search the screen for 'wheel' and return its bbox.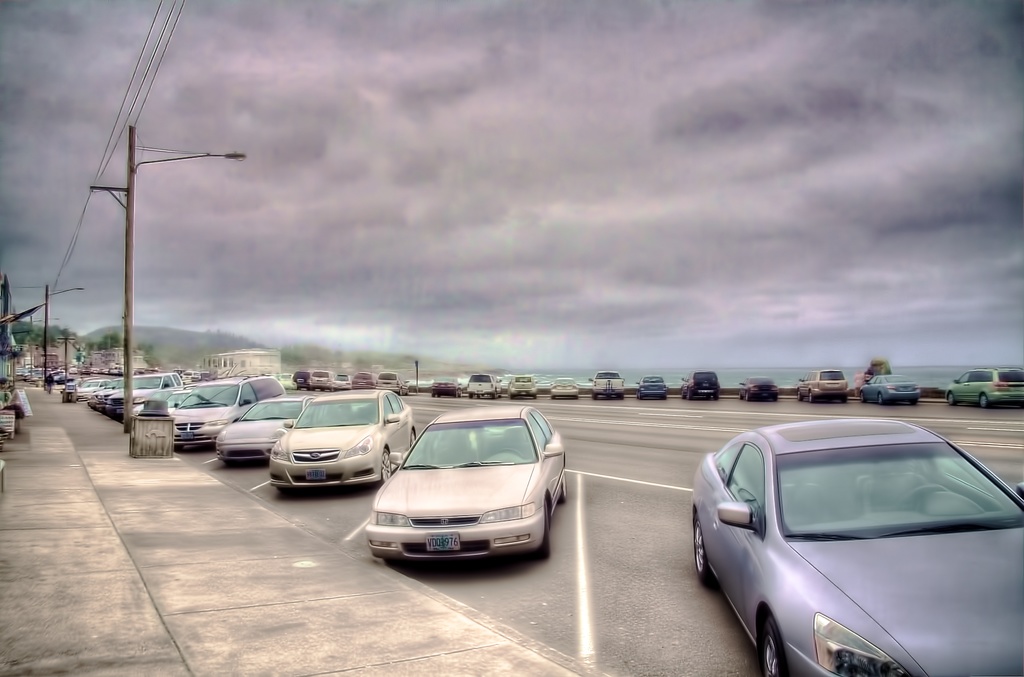
Found: crop(876, 393, 880, 403).
